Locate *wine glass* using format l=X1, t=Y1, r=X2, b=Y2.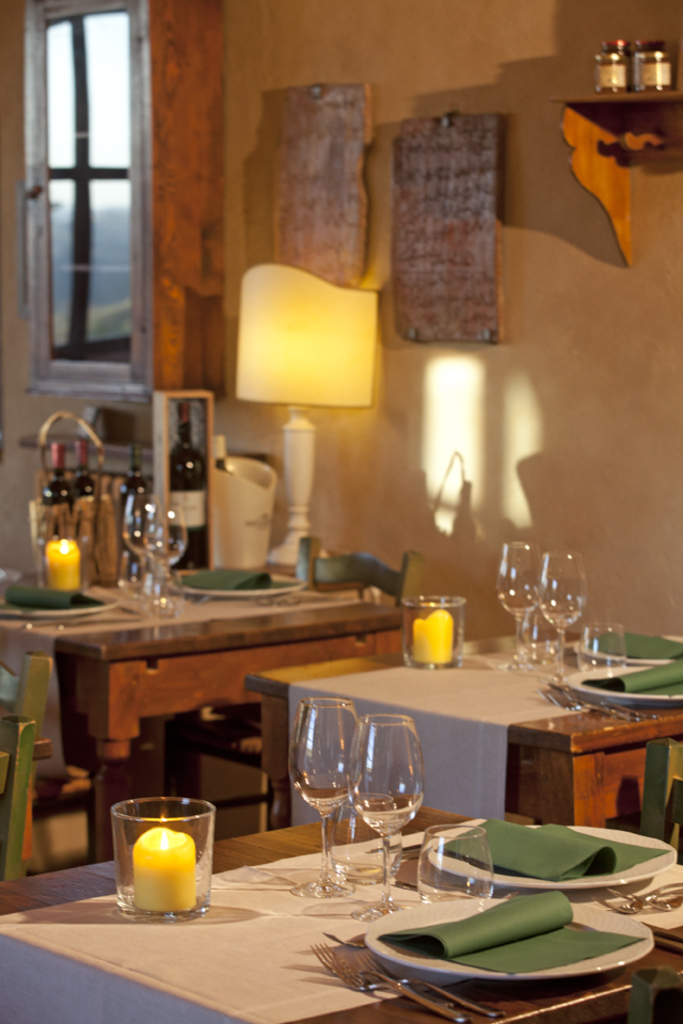
l=128, t=499, r=162, b=581.
